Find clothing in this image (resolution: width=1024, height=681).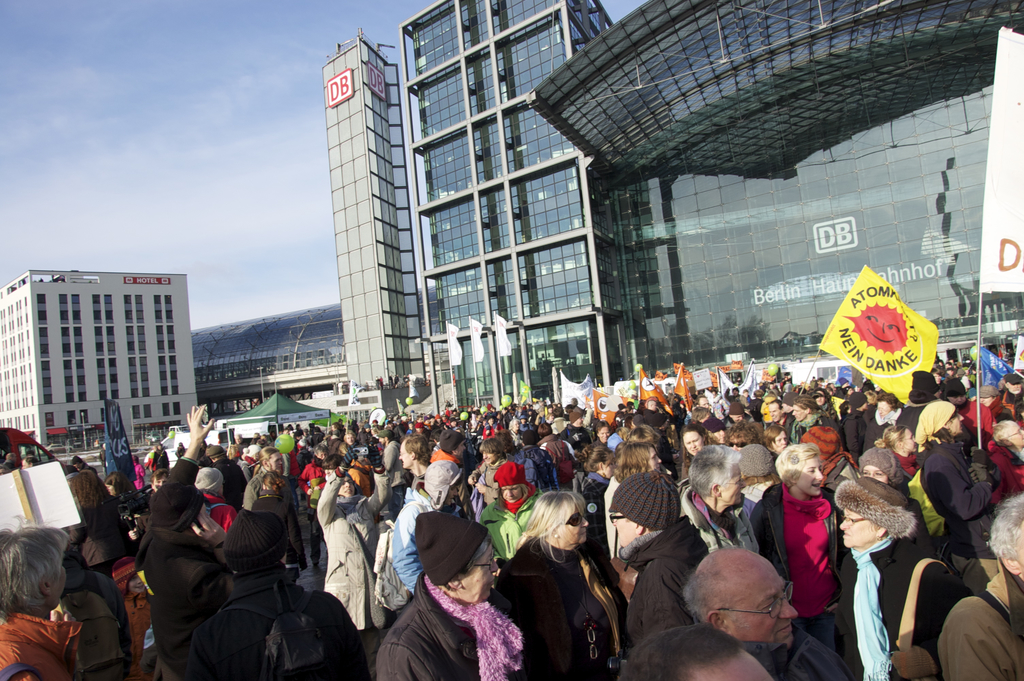
x1=369 y1=566 x2=546 y2=680.
